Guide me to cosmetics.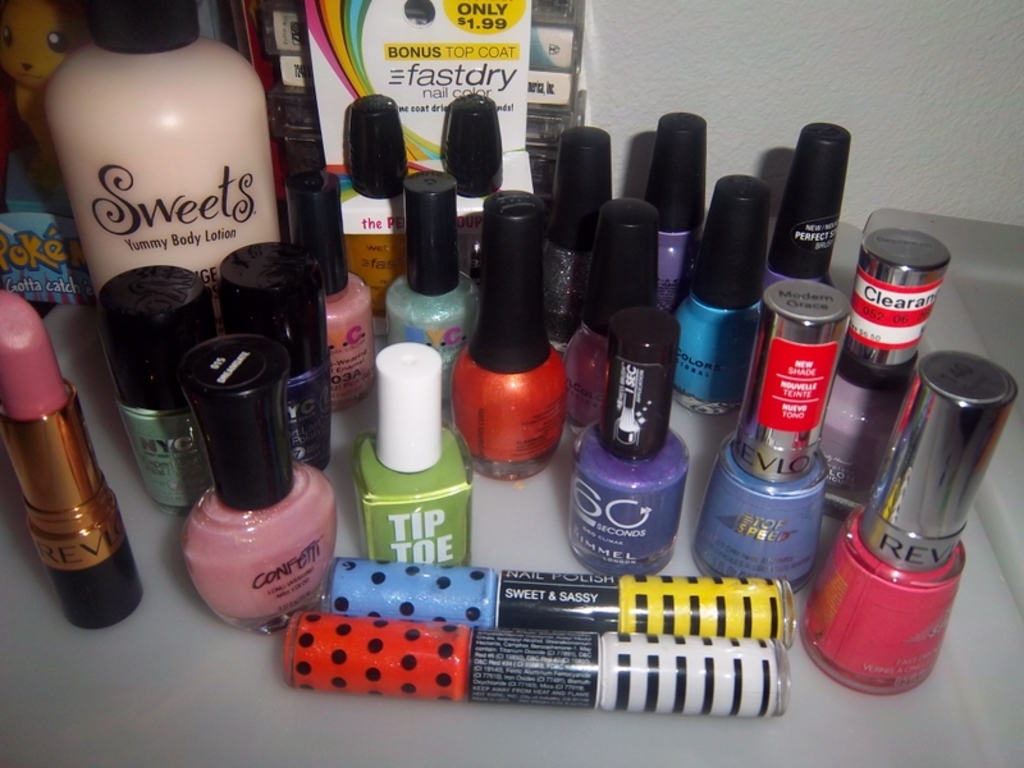
Guidance: rect(315, 553, 795, 655).
